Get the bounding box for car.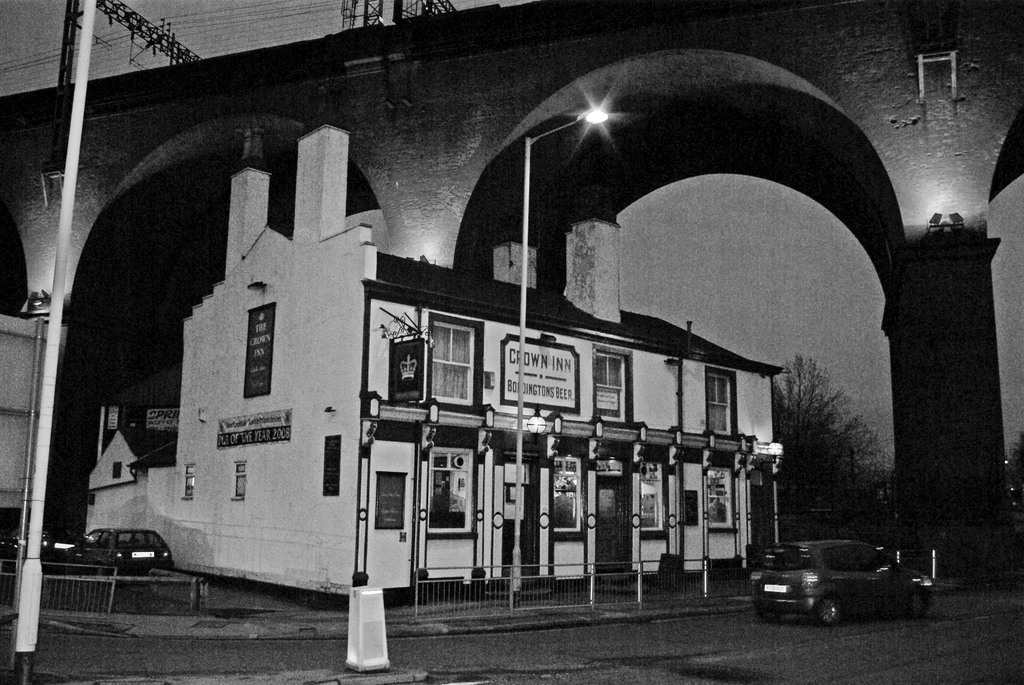
<box>750,537,939,625</box>.
